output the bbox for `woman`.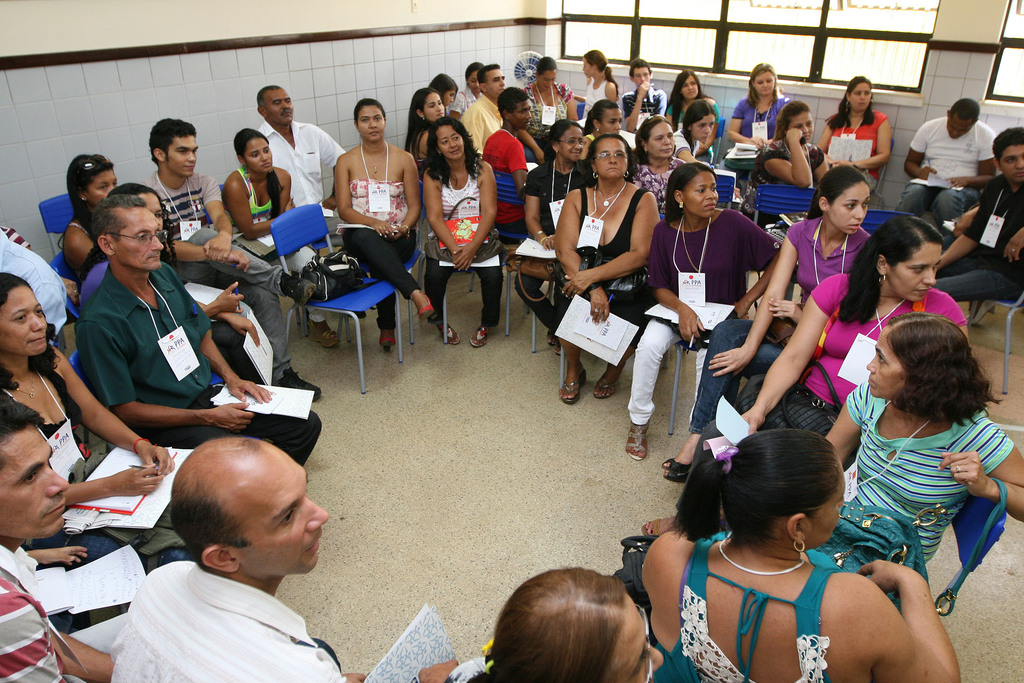
<bbox>329, 93, 435, 357</bbox>.
